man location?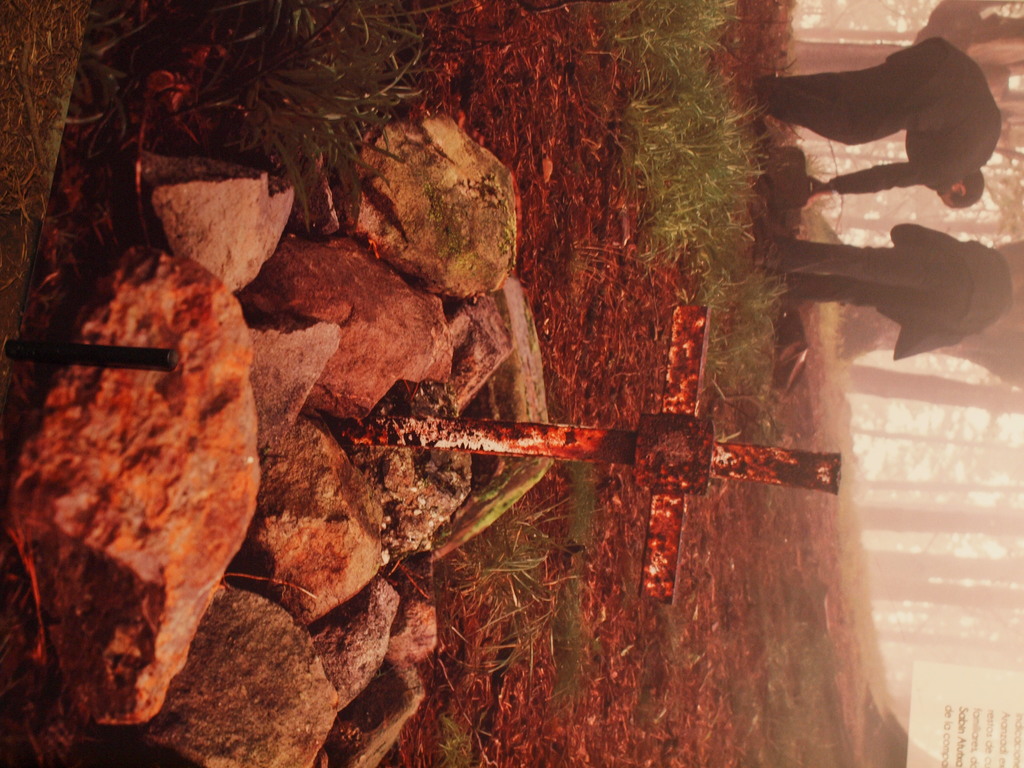
box=[747, 220, 1012, 358]
